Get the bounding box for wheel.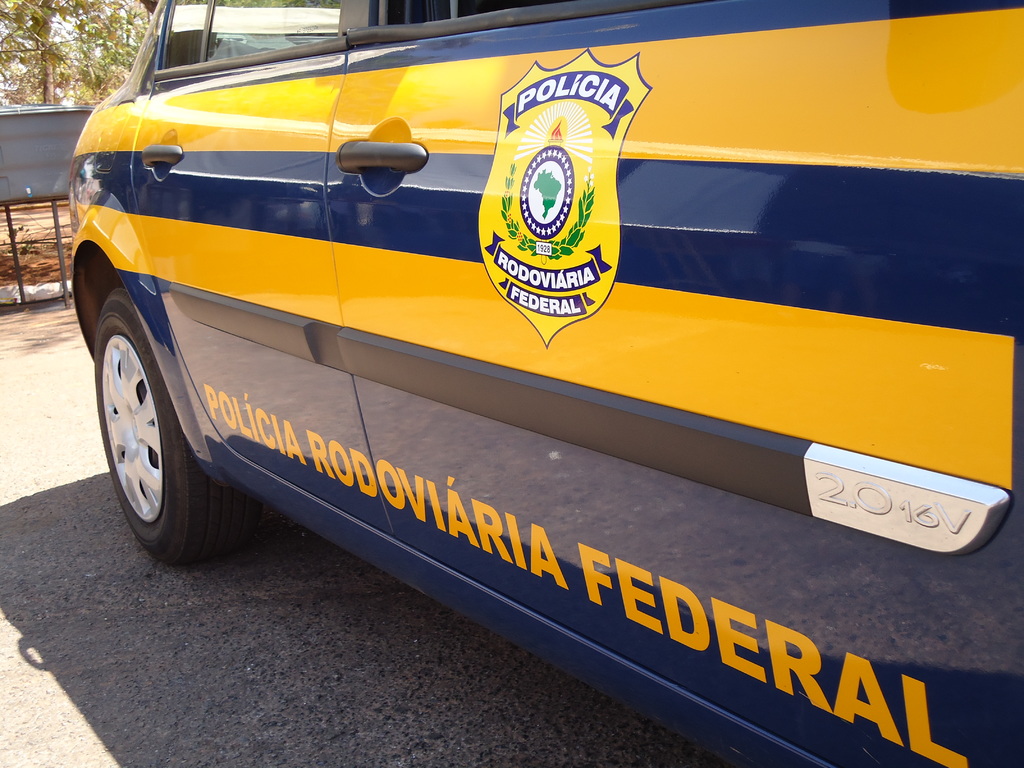
<region>89, 300, 196, 565</region>.
